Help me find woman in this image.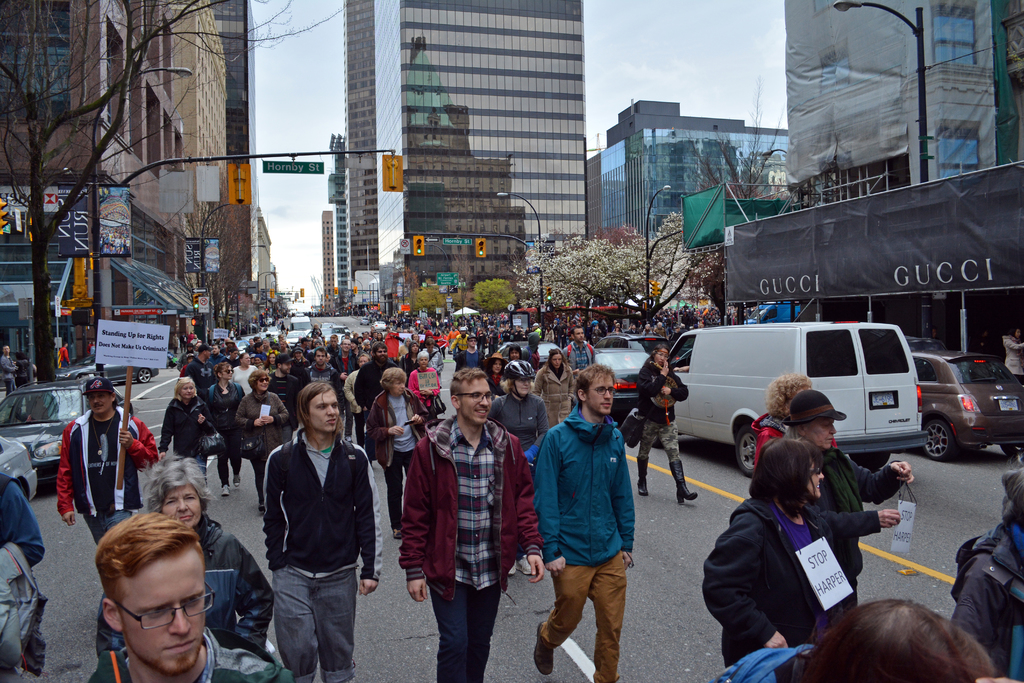
Found it: <region>481, 350, 504, 396</region>.
